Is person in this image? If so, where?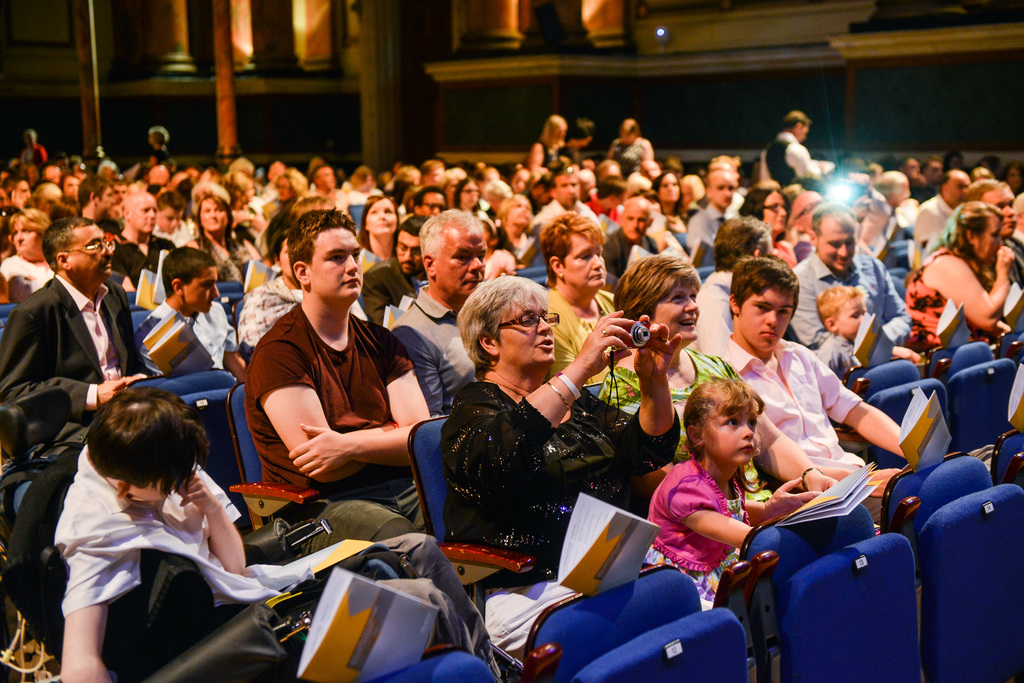
Yes, at (967,183,1023,289).
